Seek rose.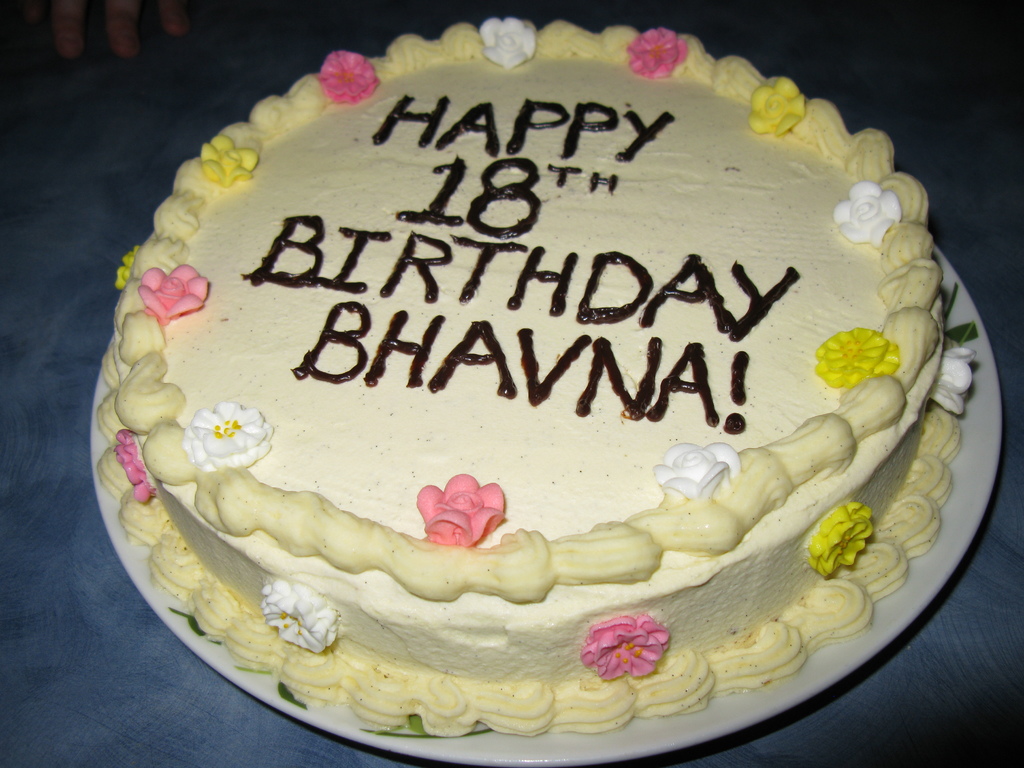
box(202, 135, 257, 184).
